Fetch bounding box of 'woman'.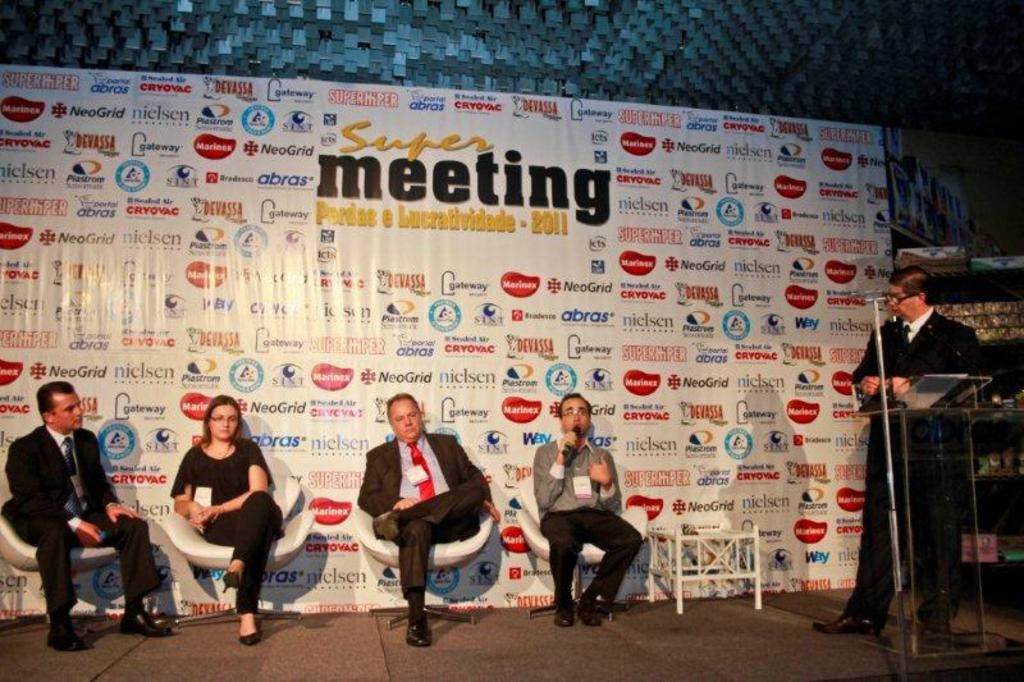
Bbox: detection(150, 400, 275, 636).
